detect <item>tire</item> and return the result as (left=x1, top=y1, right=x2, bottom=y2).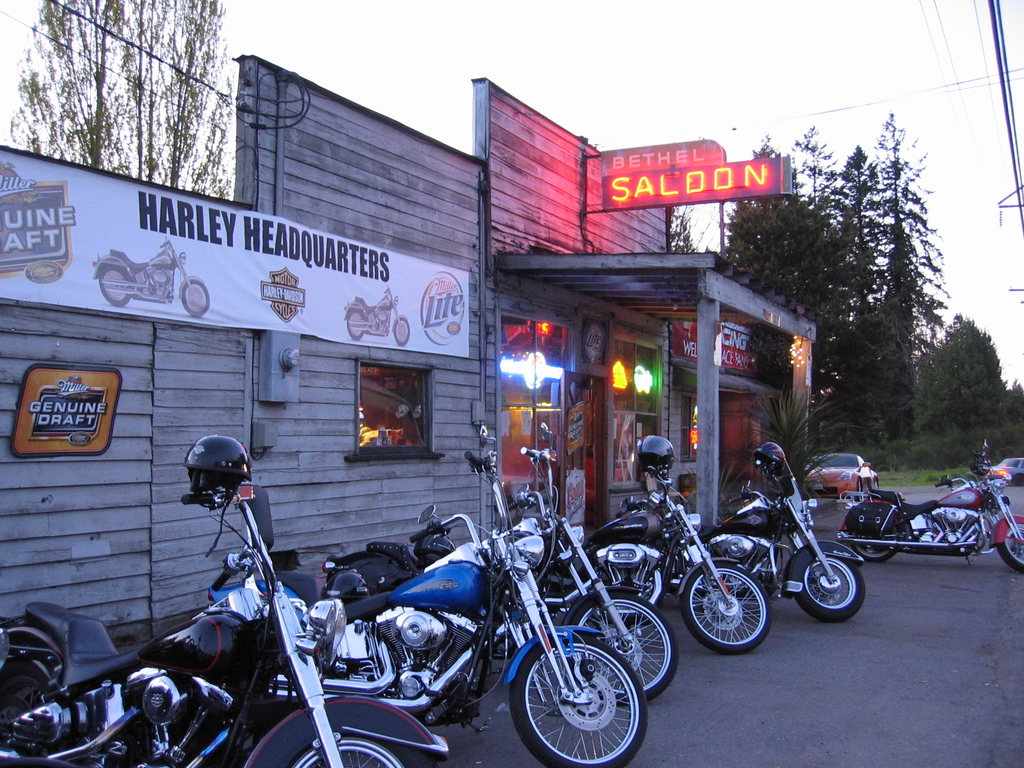
(left=239, top=729, right=412, bottom=767).
